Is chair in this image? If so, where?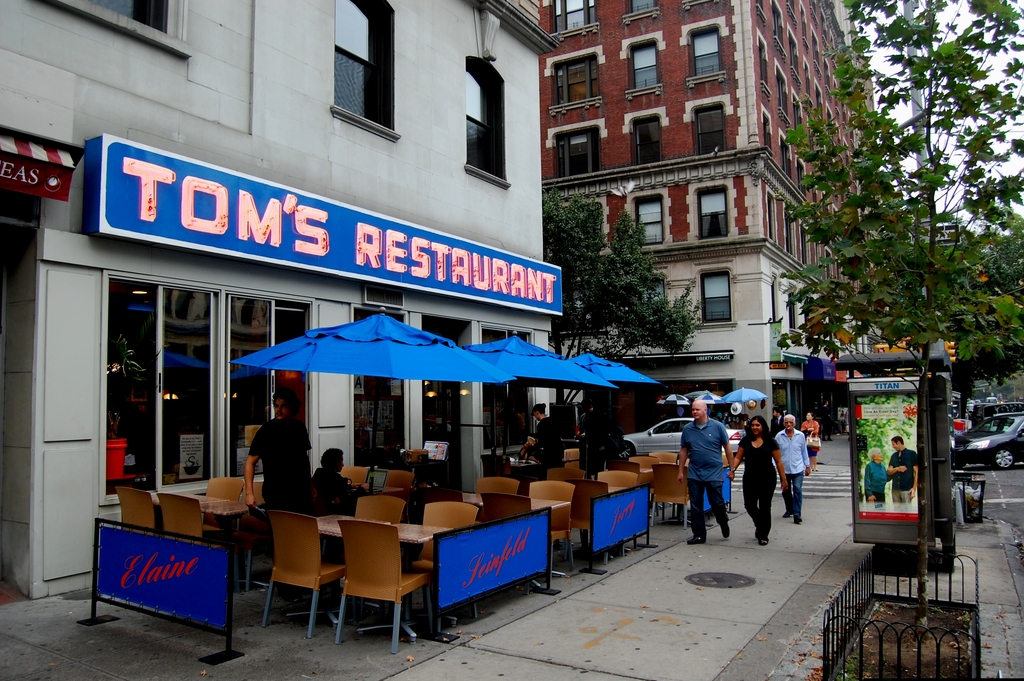
Yes, at 261, 508, 346, 641.
